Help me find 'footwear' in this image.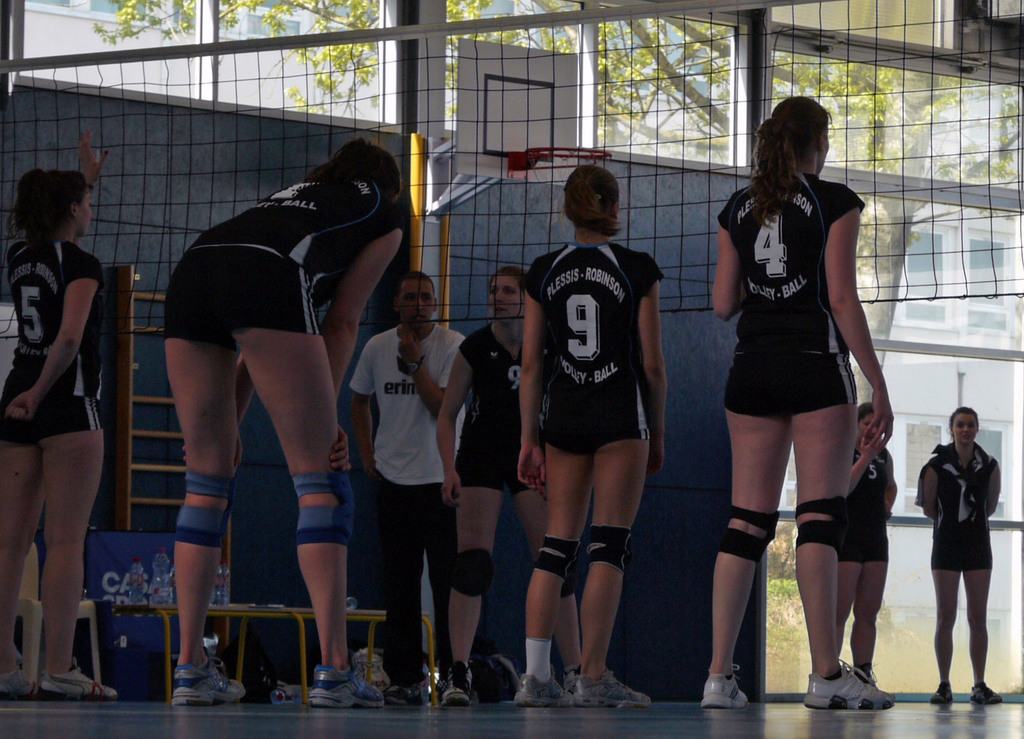
Found it: bbox(305, 667, 382, 708).
